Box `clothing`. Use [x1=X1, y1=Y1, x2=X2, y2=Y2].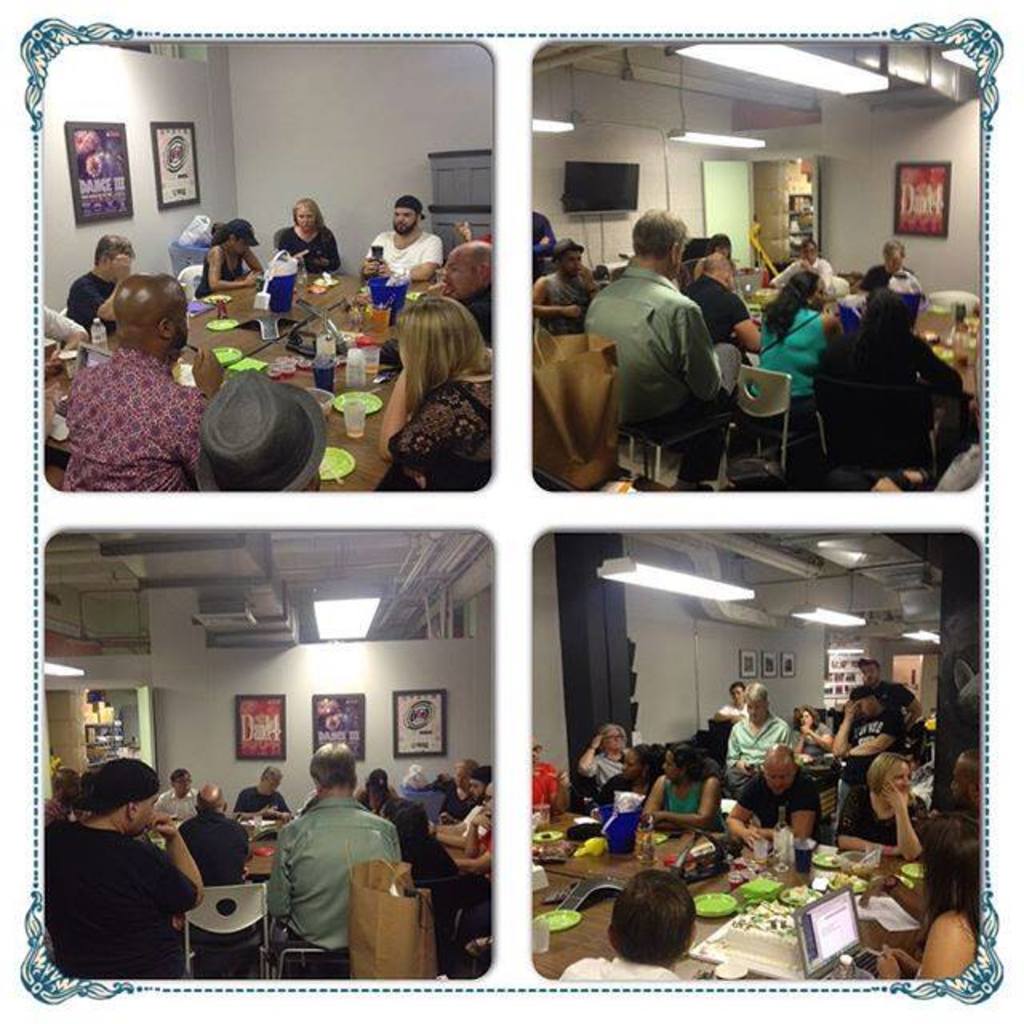
[x1=853, y1=670, x2=912, y2=722].
